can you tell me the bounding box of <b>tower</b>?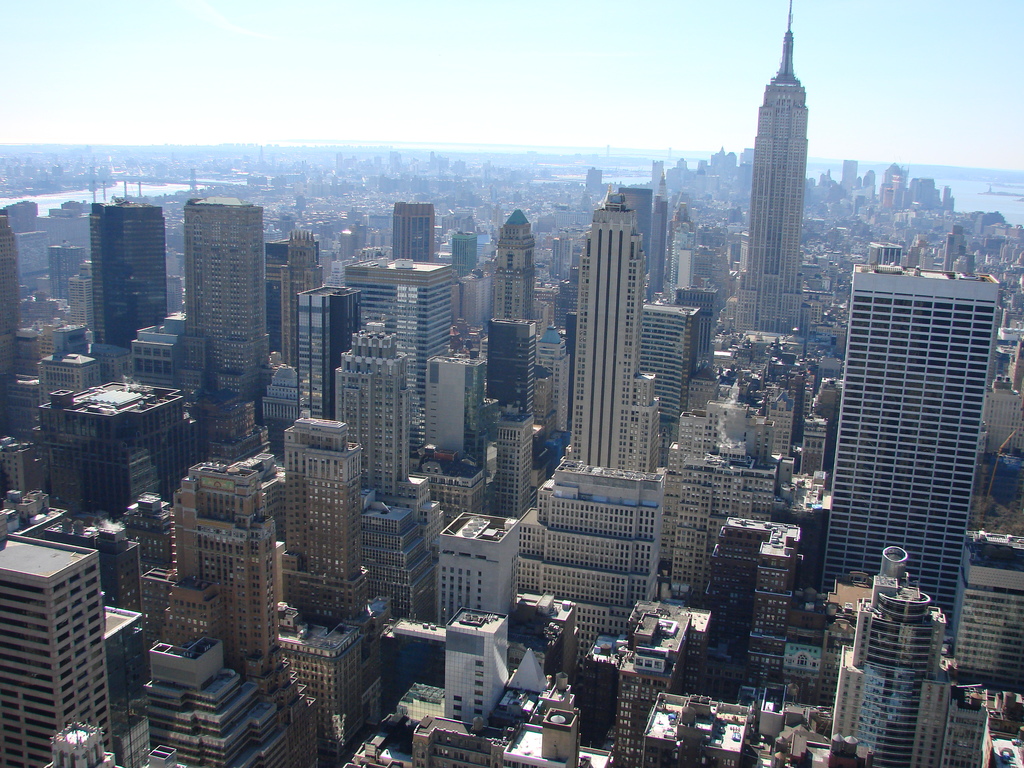
[441, 613, 508, 732].
